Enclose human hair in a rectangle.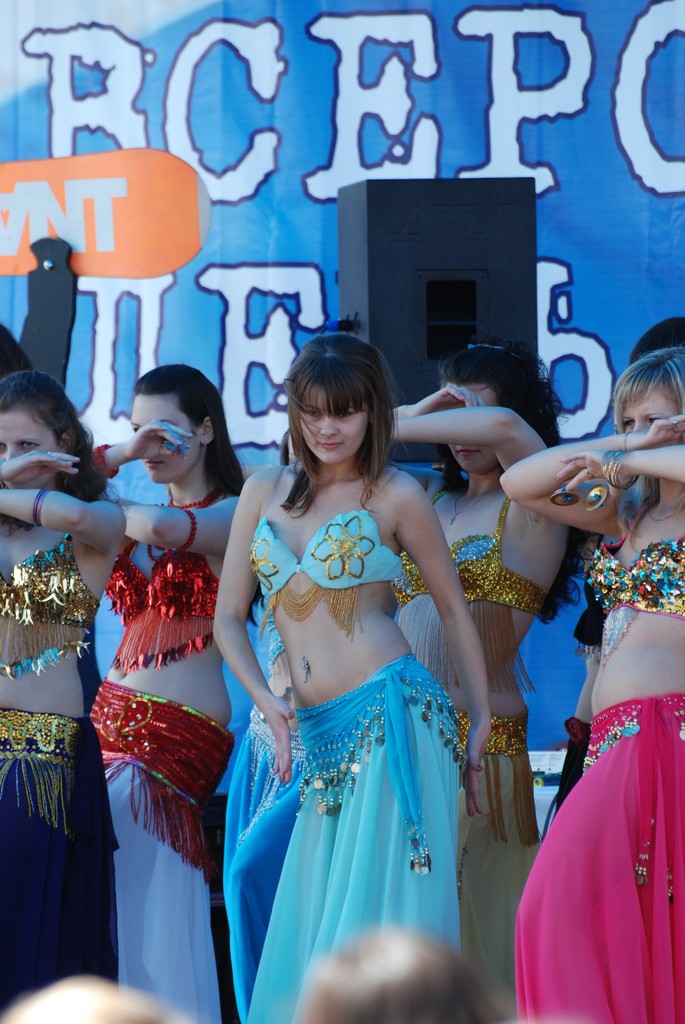
bbox=[130, 361, 265, 625].
